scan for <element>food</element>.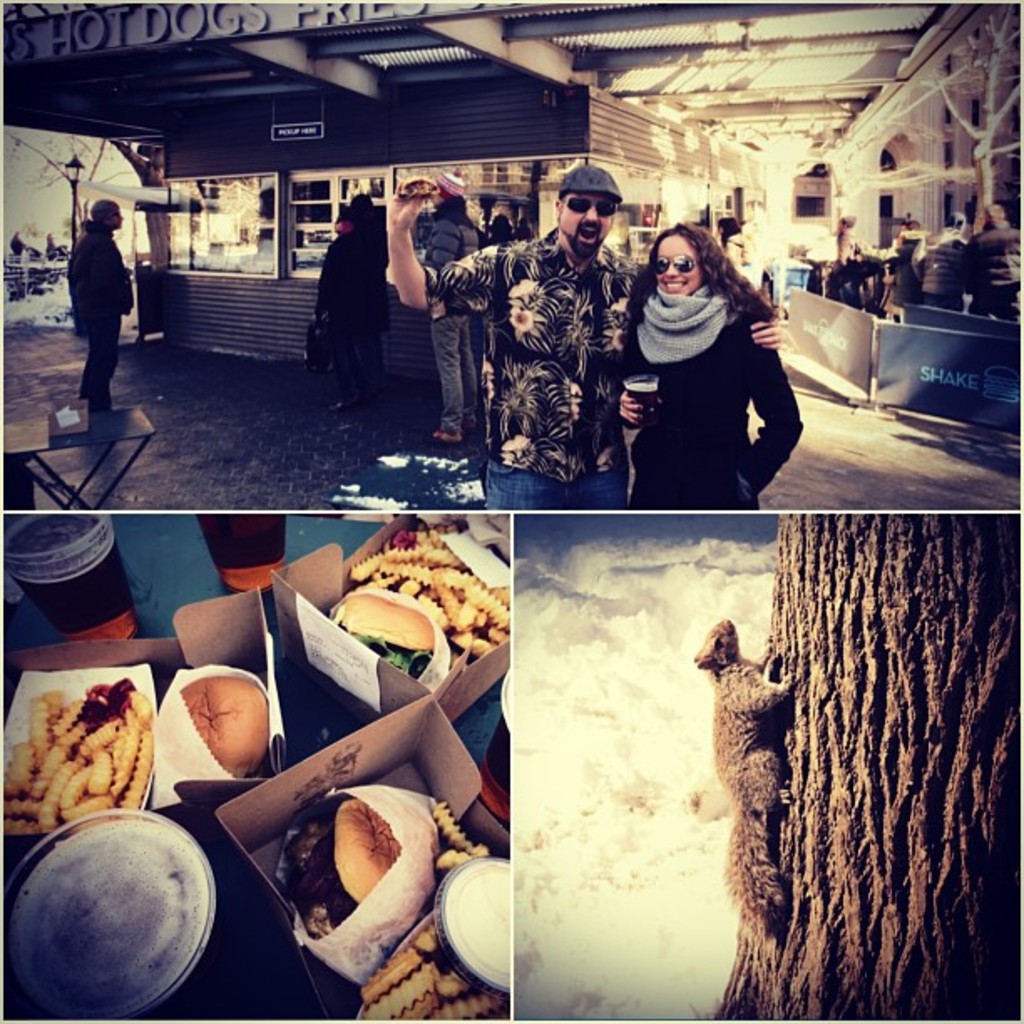
Scan result: box=[331, 591, 435, 679].
